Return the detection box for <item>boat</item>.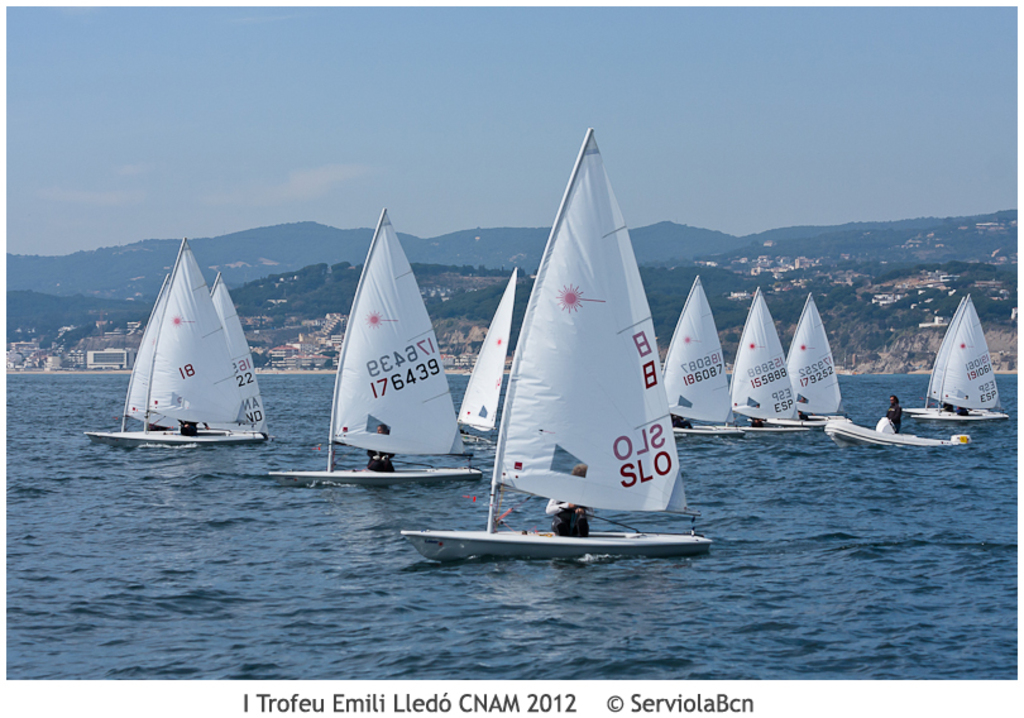
<region>910, 297, 1005, 420</region>.
